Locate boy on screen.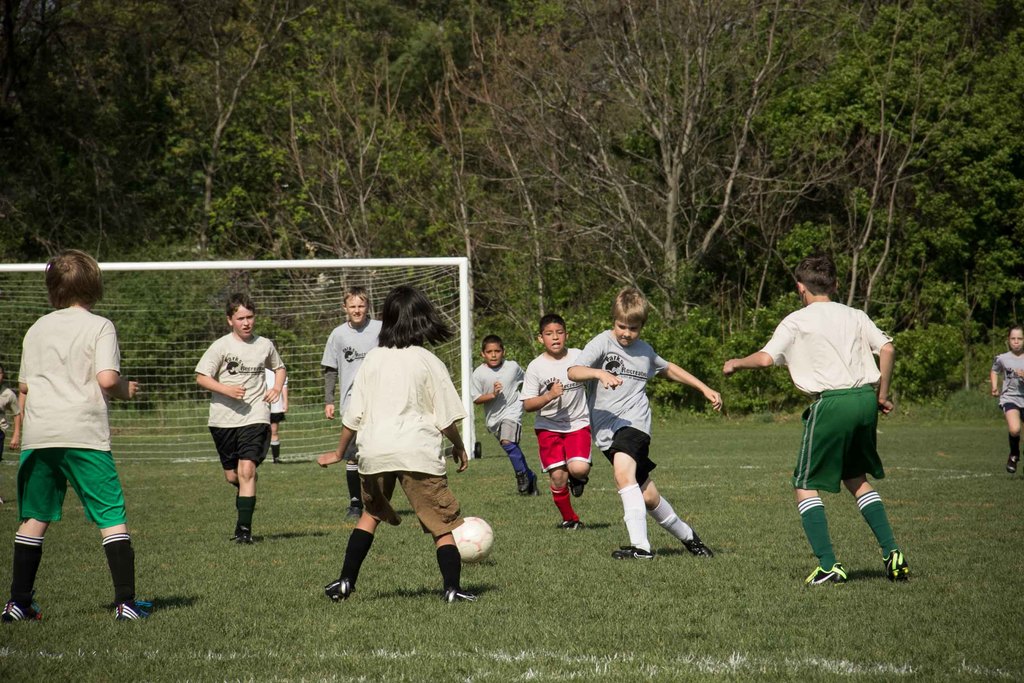
On screen at 320 286 381 521.
